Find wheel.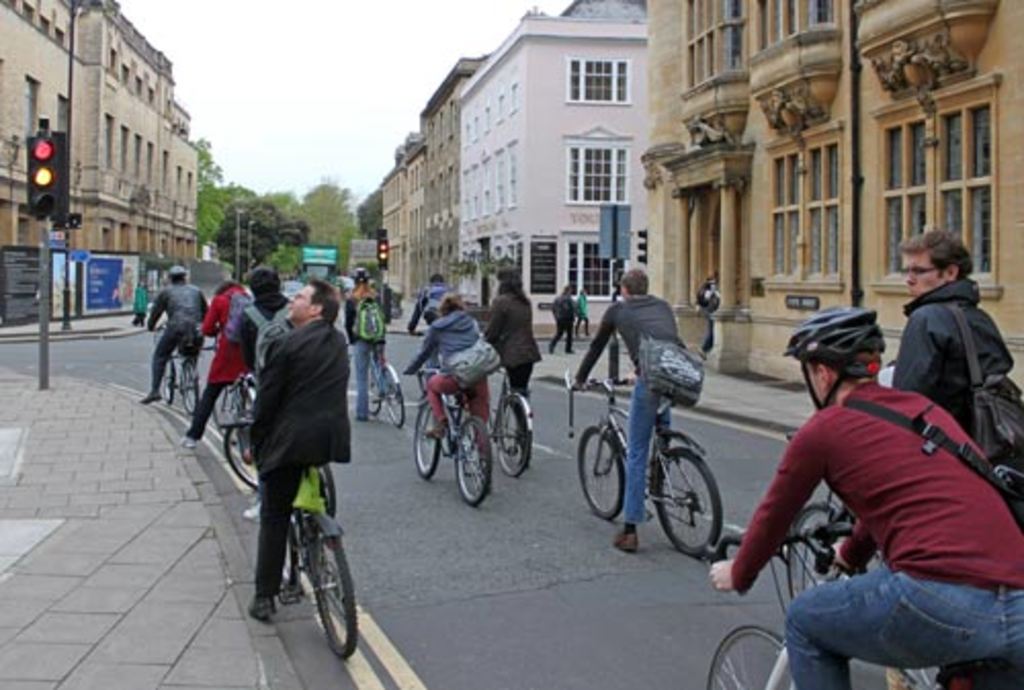
pyautogui.locateOnScreen(223, 414, 270, 493).
